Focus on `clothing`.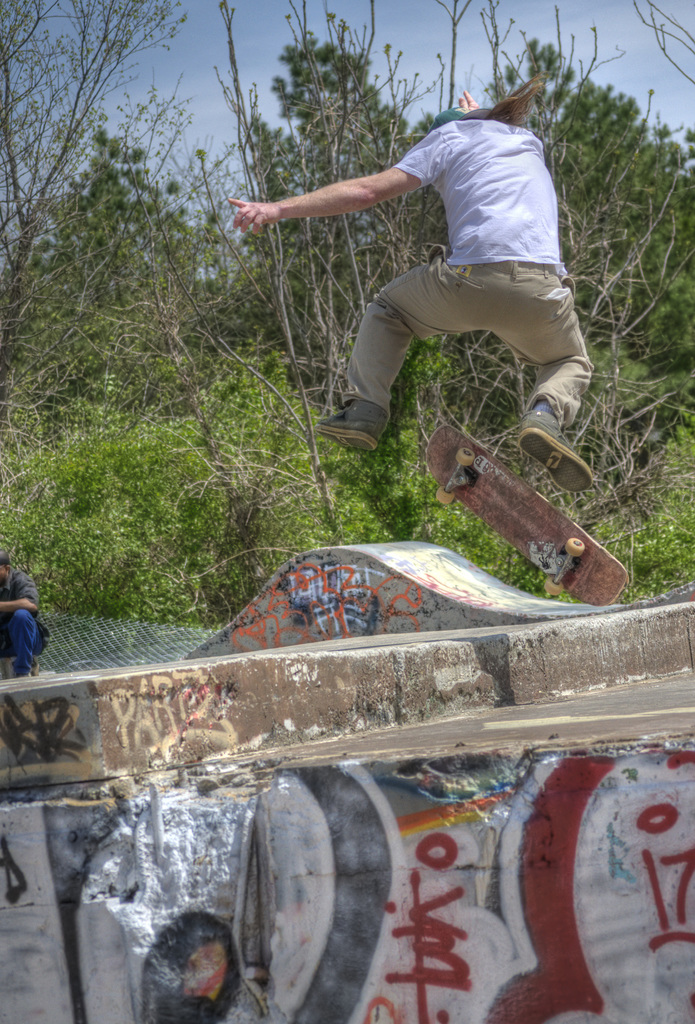
Focused at x1=0 y1=614 x2=47 y2=666.
